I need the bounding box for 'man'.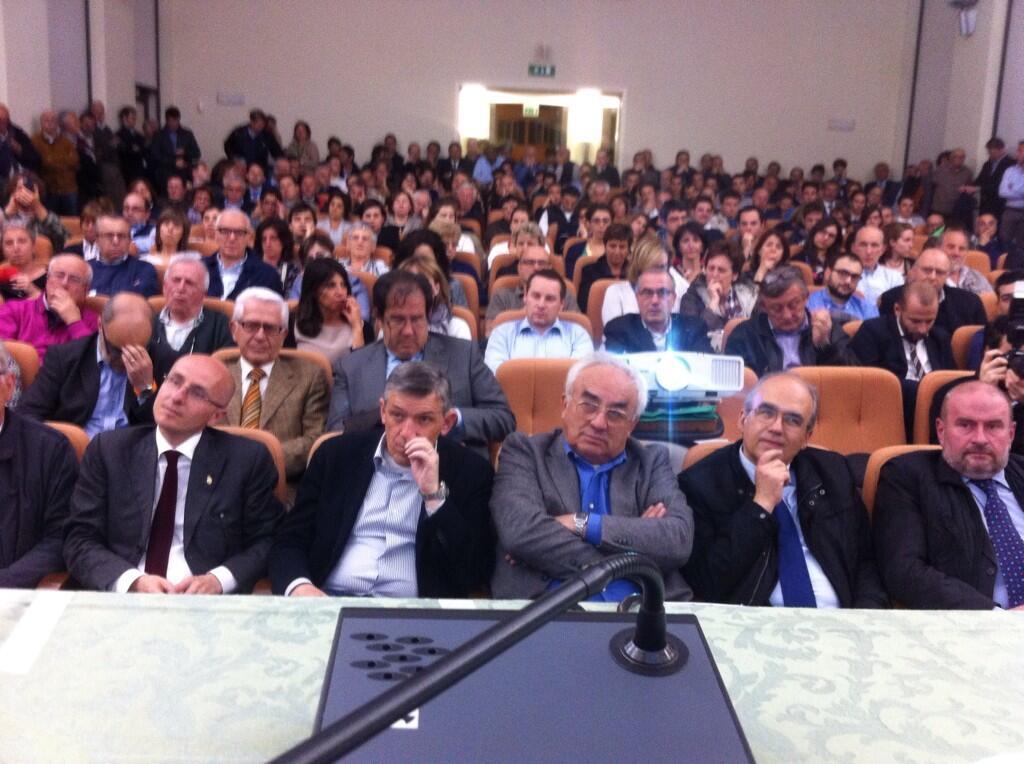
Here it is: 267/144/300/189.
